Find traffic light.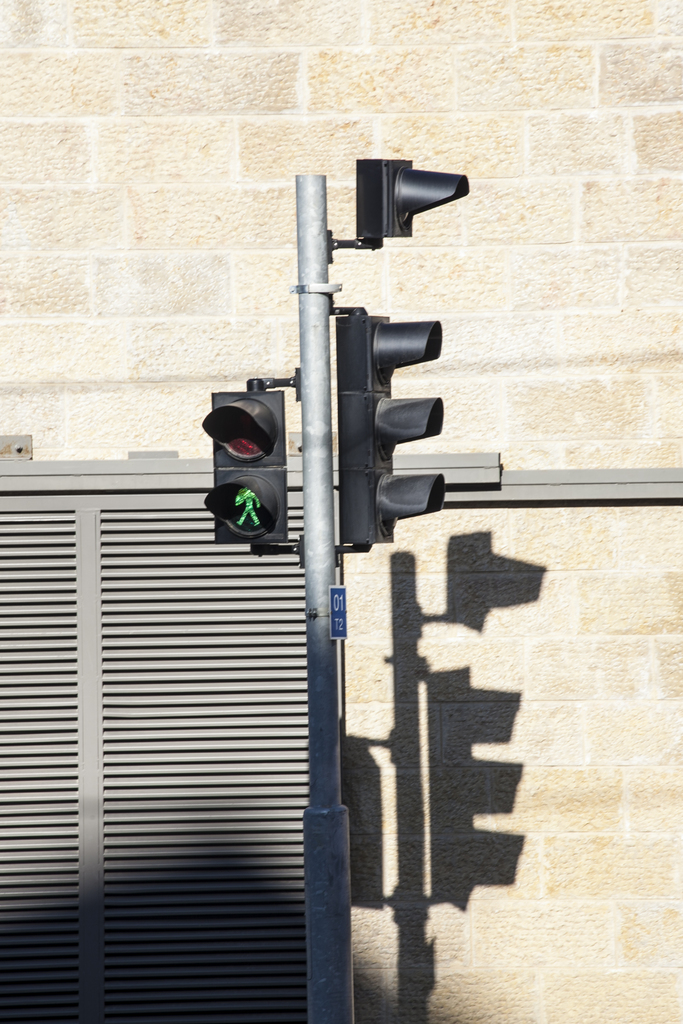
202, 390, 288, 545.
